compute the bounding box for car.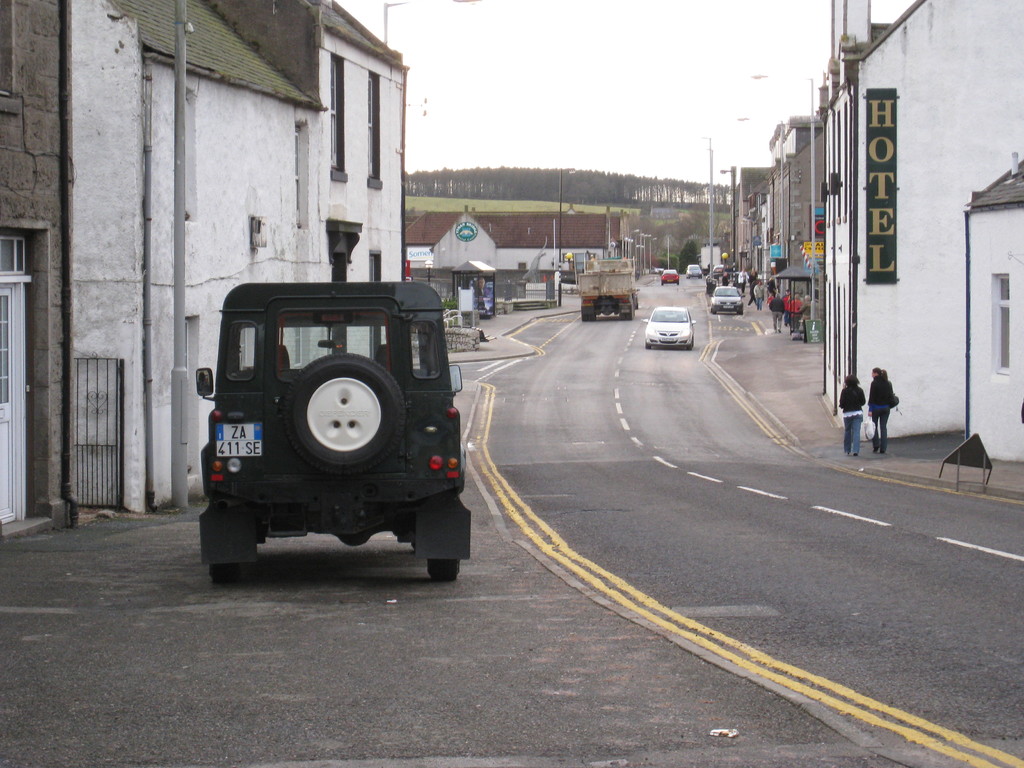
box(652, 268, 660, 275).
